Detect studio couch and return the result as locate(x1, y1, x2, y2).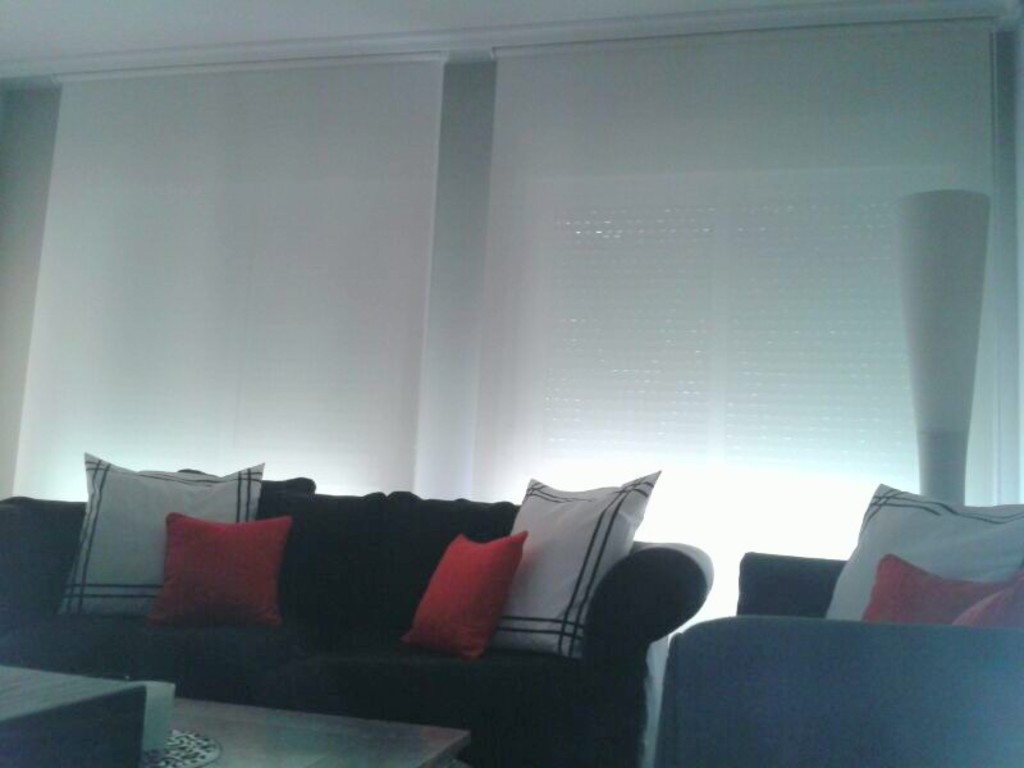
locate(0, 452, 716, 764).
